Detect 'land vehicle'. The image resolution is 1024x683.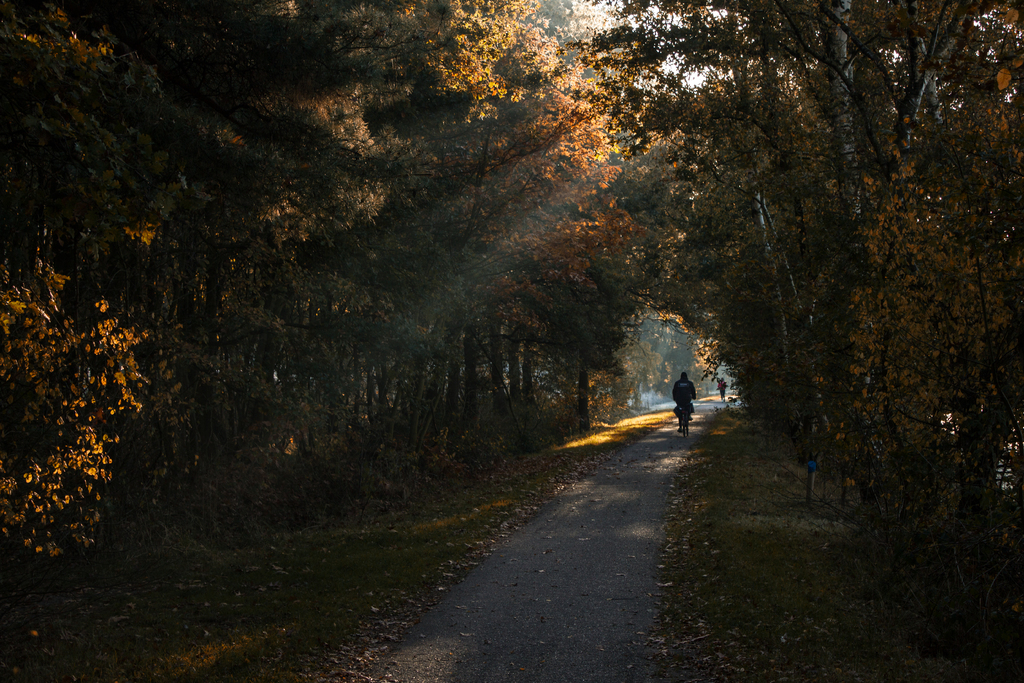
[675,409,691,434].
